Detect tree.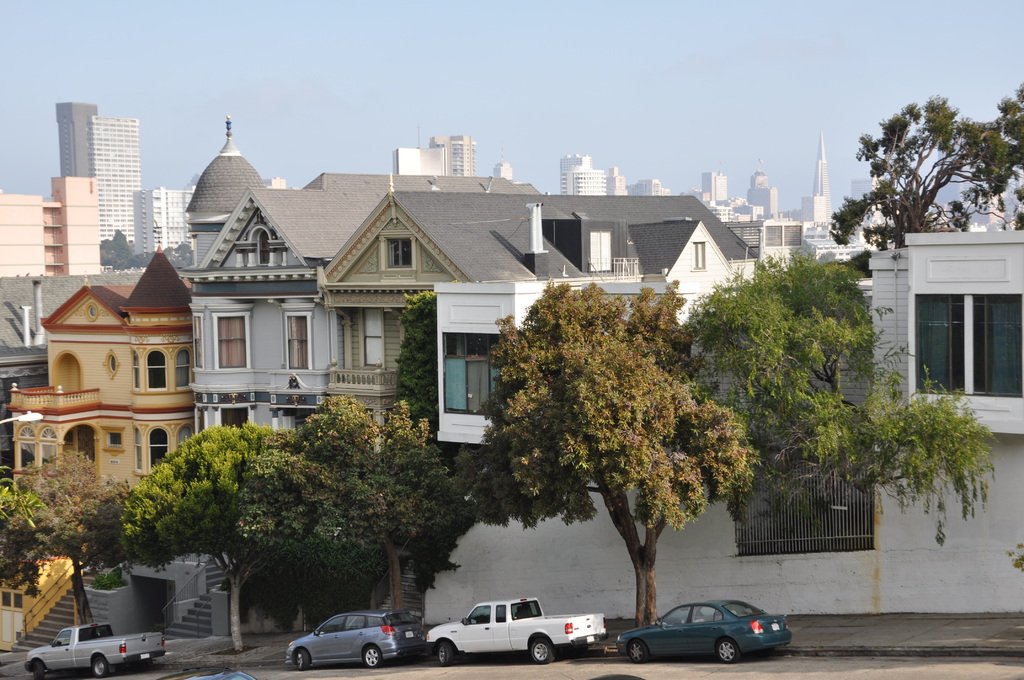
Detected at bbox(92, 222, 150, 269).
